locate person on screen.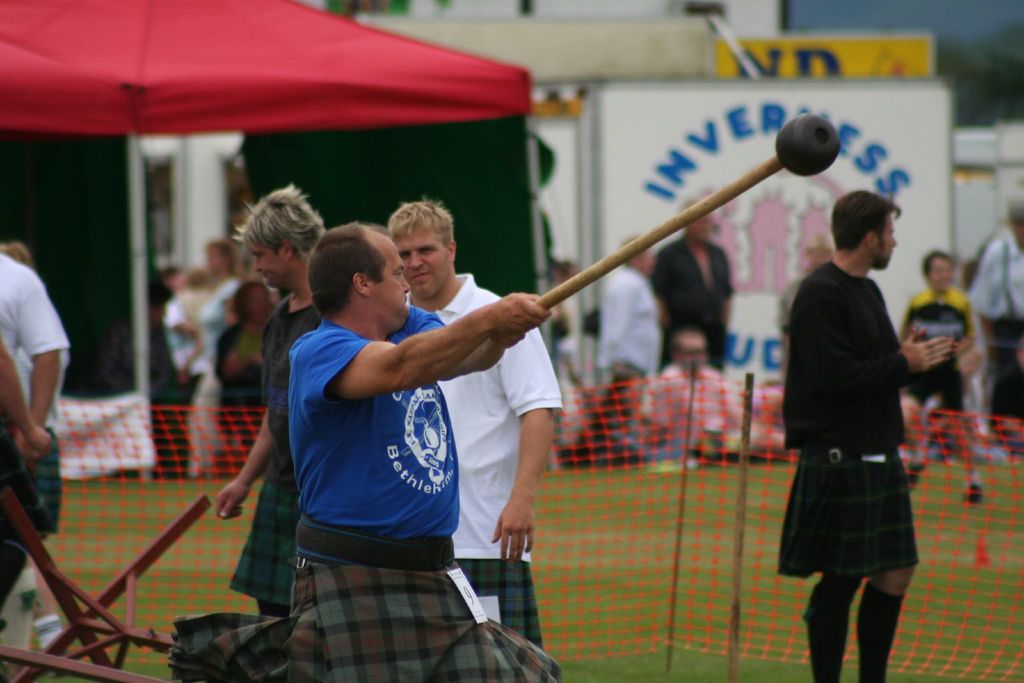
On screen at detection(898, 237, 979, 497).
